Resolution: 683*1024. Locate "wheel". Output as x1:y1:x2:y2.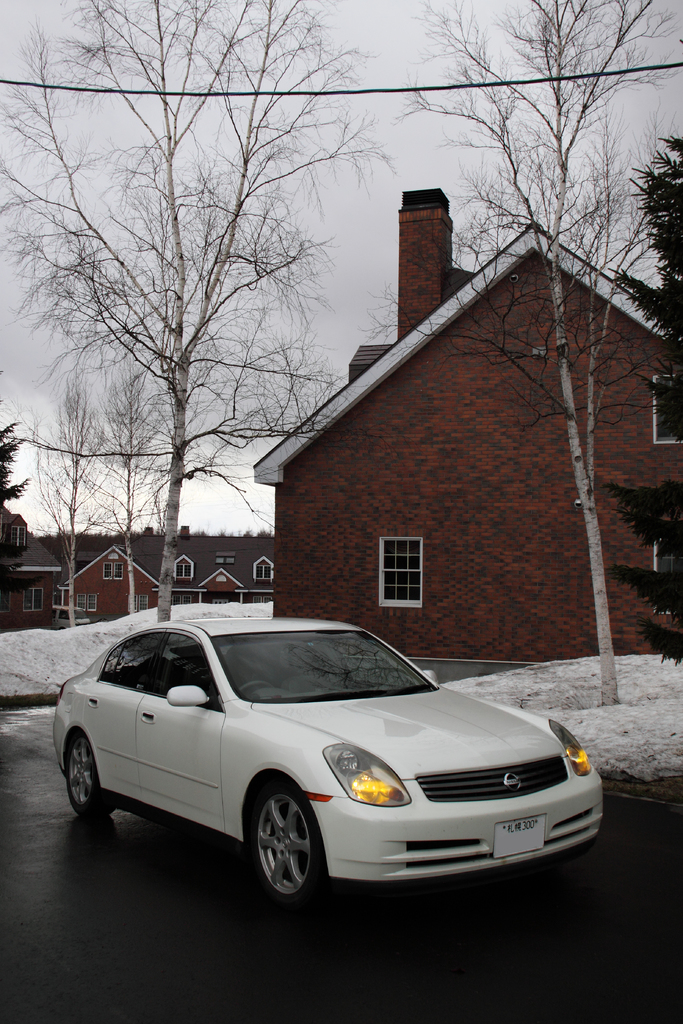
253:778:339:911.
